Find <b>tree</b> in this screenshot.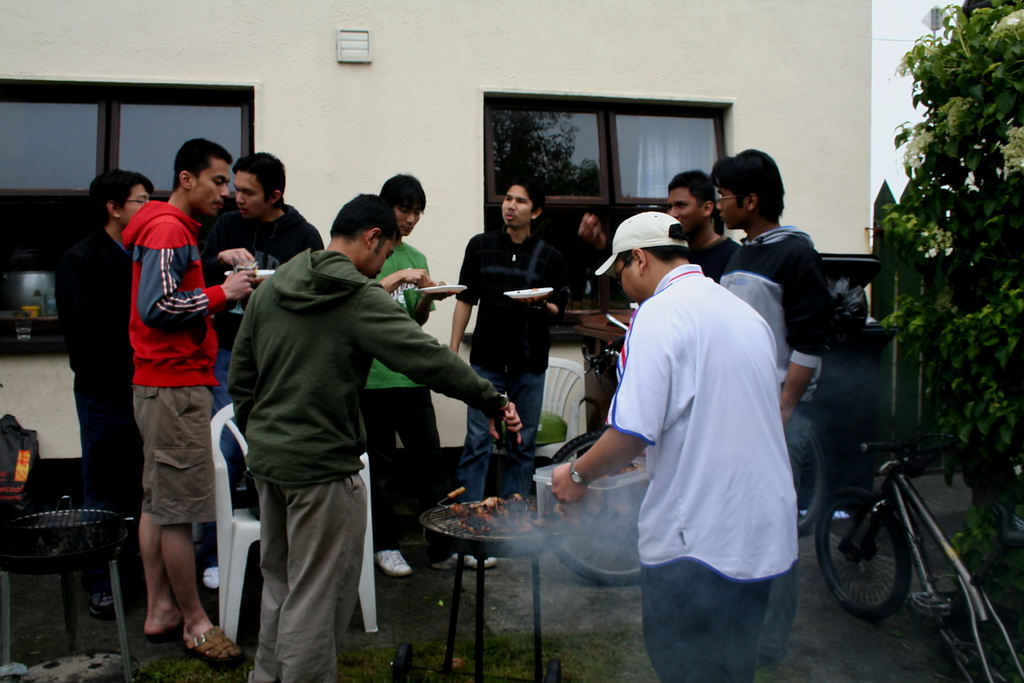
The bounding box for <b>tree</b> is box(880, 0, 1013, 509).
